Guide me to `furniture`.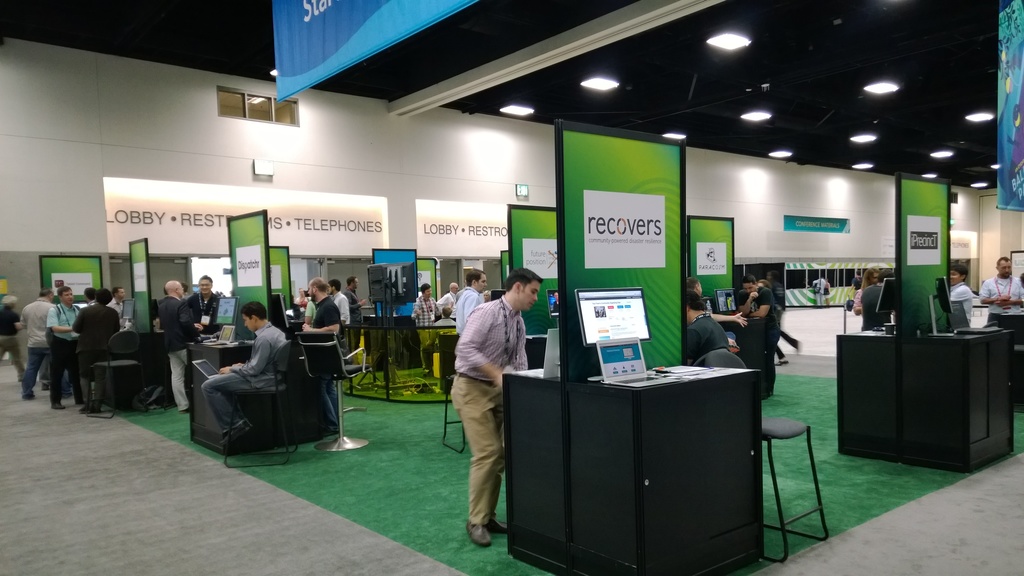
Guidance: [left=833, top=314, right=1023, bottom=476].
